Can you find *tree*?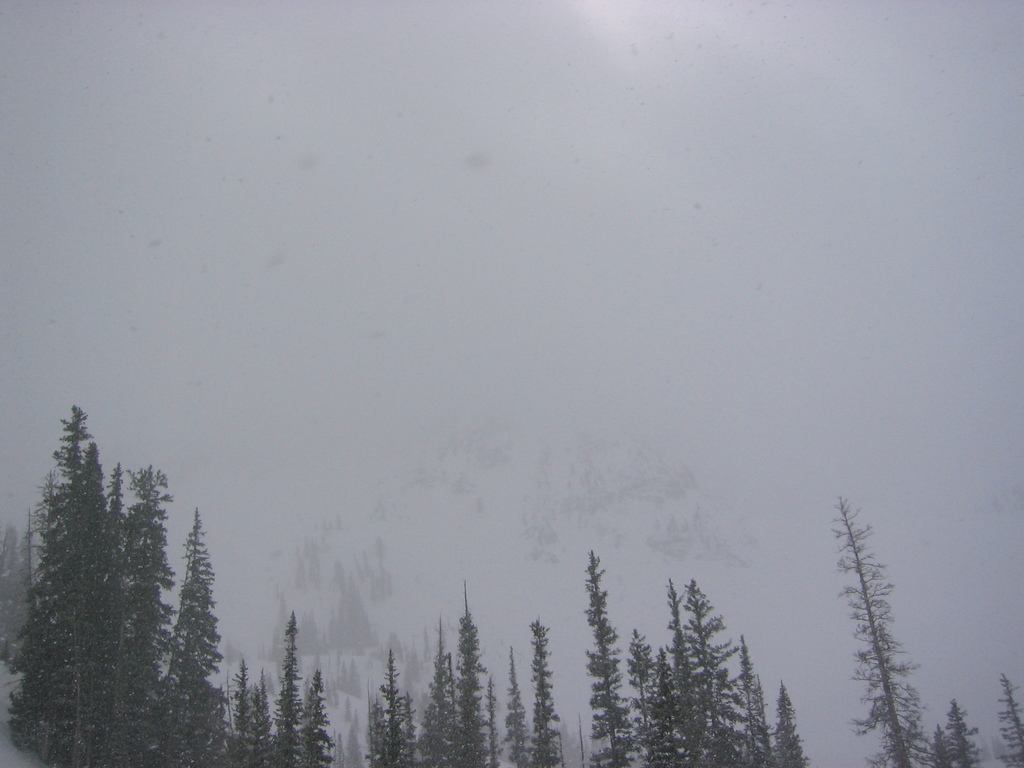
Yes, bounding box: box=[826, 494, 931, 767].
